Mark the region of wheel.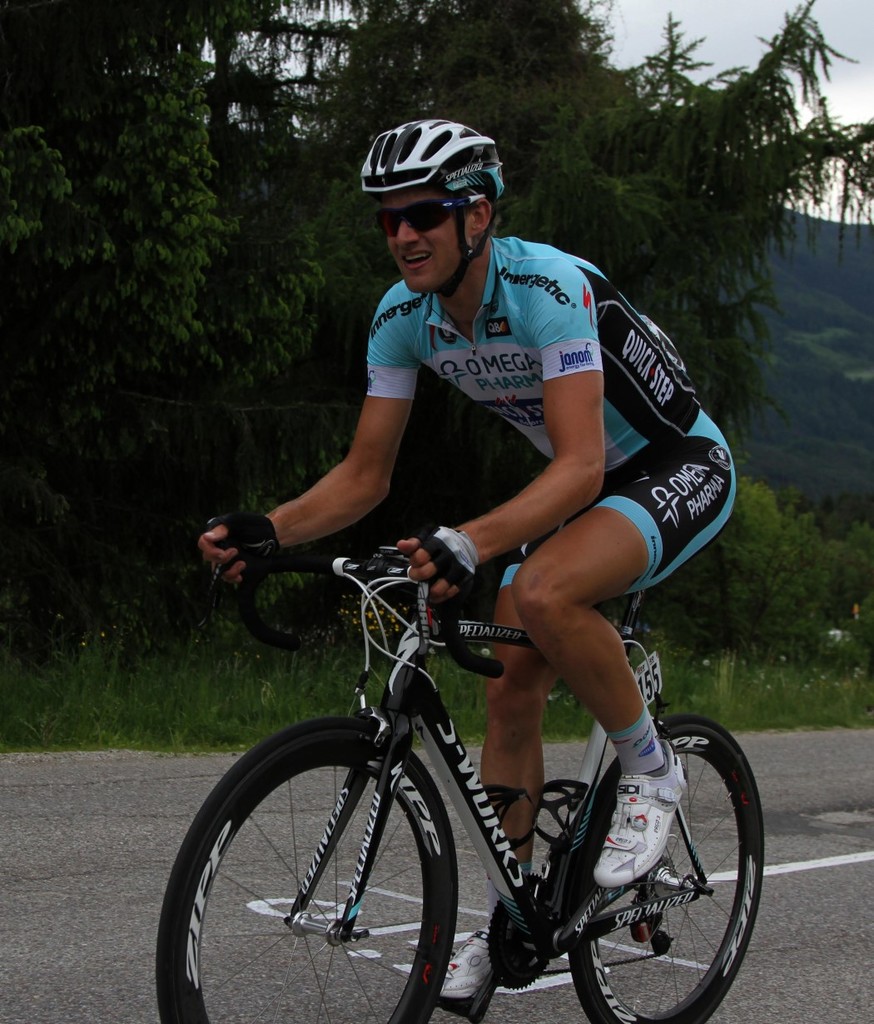
Region: [x1=151, y1=722, x2=465, y2=1023].
